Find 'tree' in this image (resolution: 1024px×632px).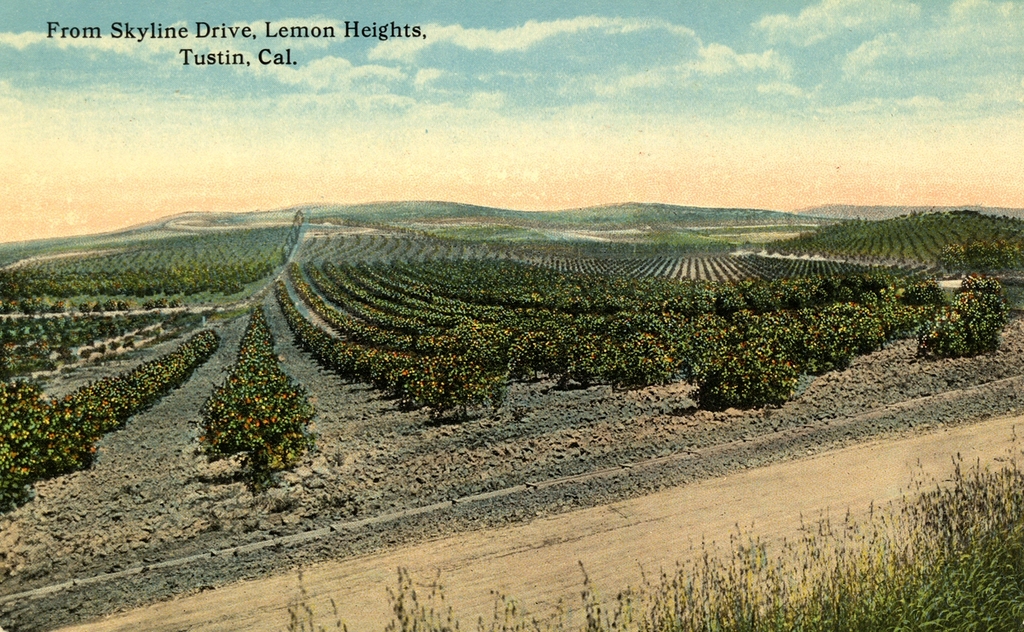
l=916, t=273, r=1023, b=359.
